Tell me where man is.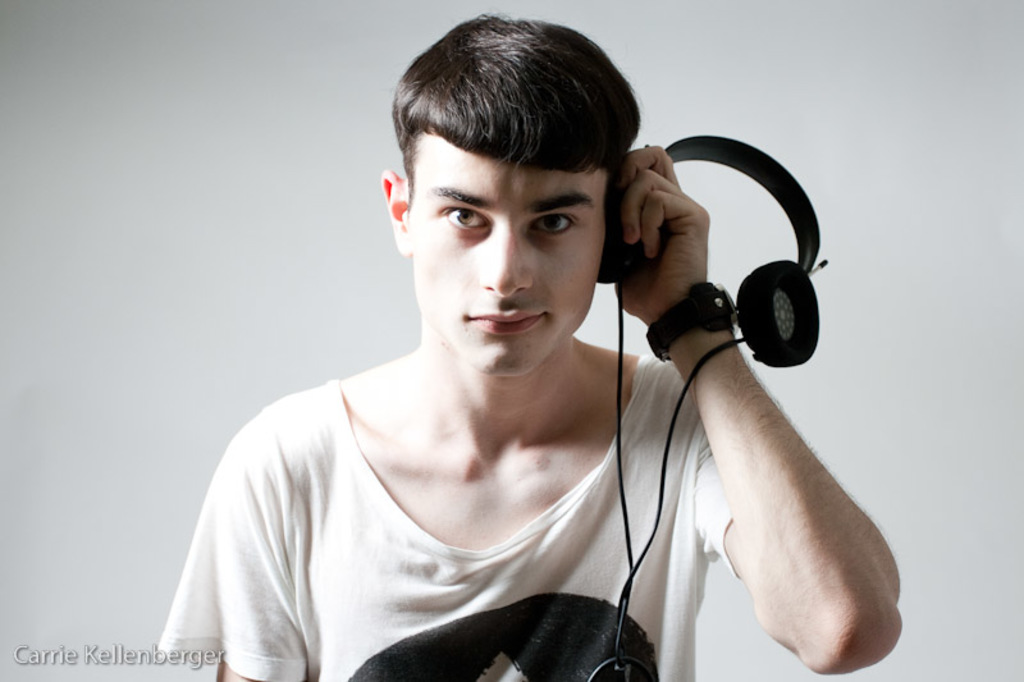
man is at [left=161, top=14, right=905, bottom=681].
